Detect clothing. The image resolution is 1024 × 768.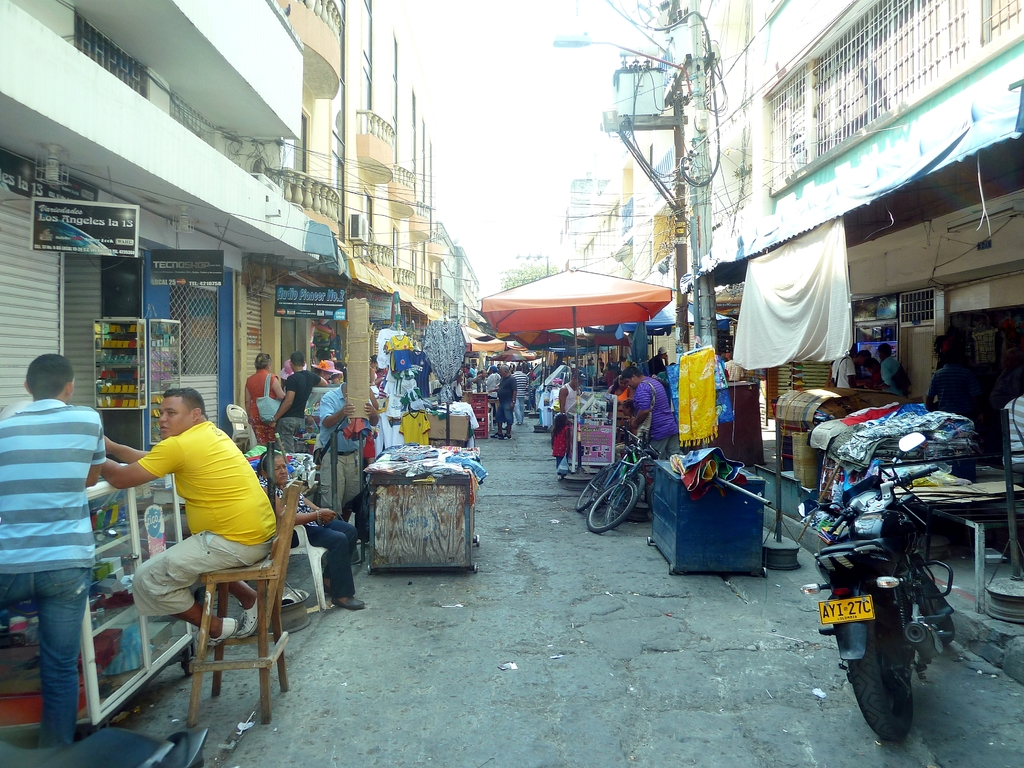
locate(1003, 396, 1023, 477).
